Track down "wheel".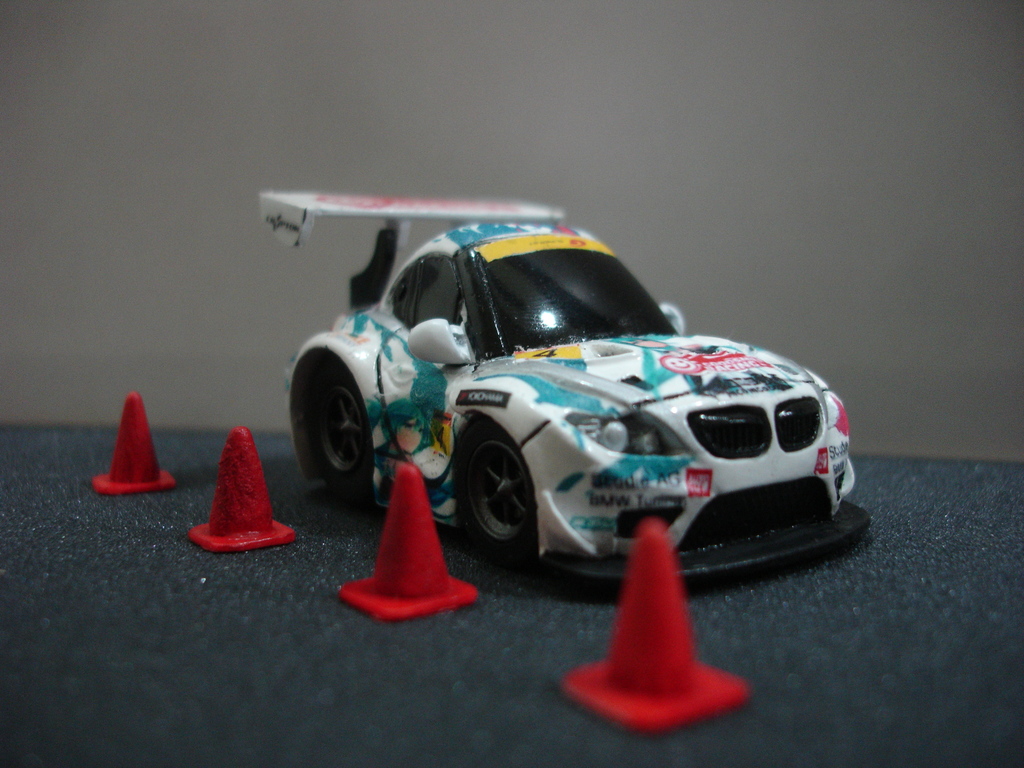
Tracked to [x1=465, y1=442, x2=534, y2=563].
